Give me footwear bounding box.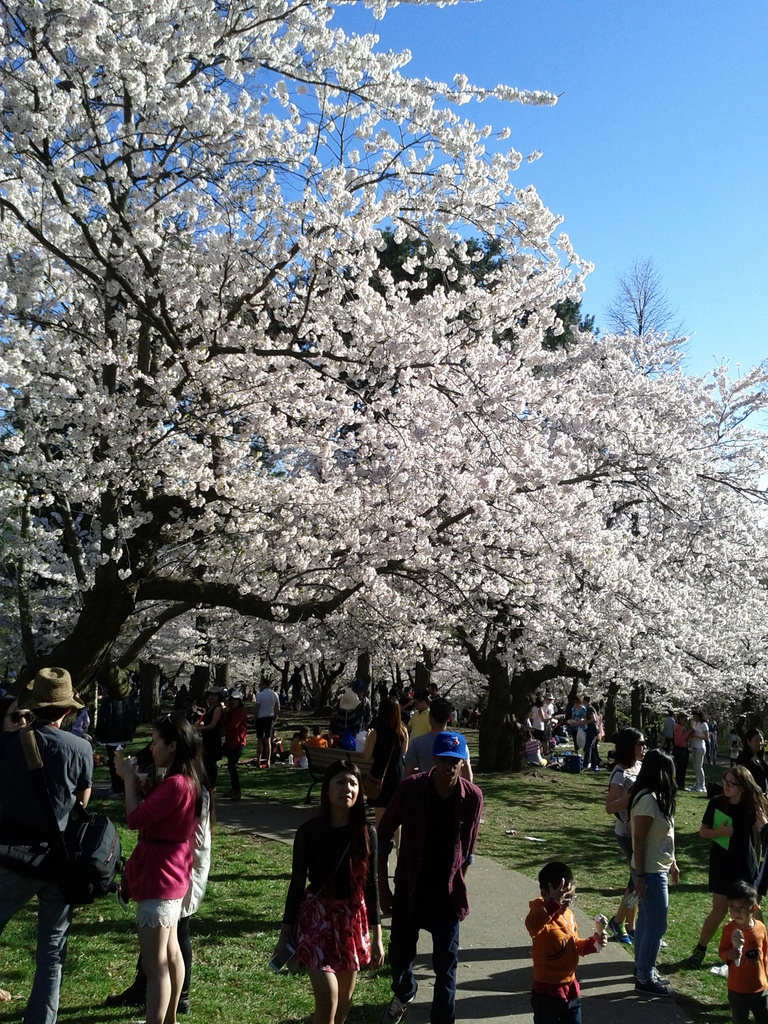
region(387, 991, 417, 1023).
